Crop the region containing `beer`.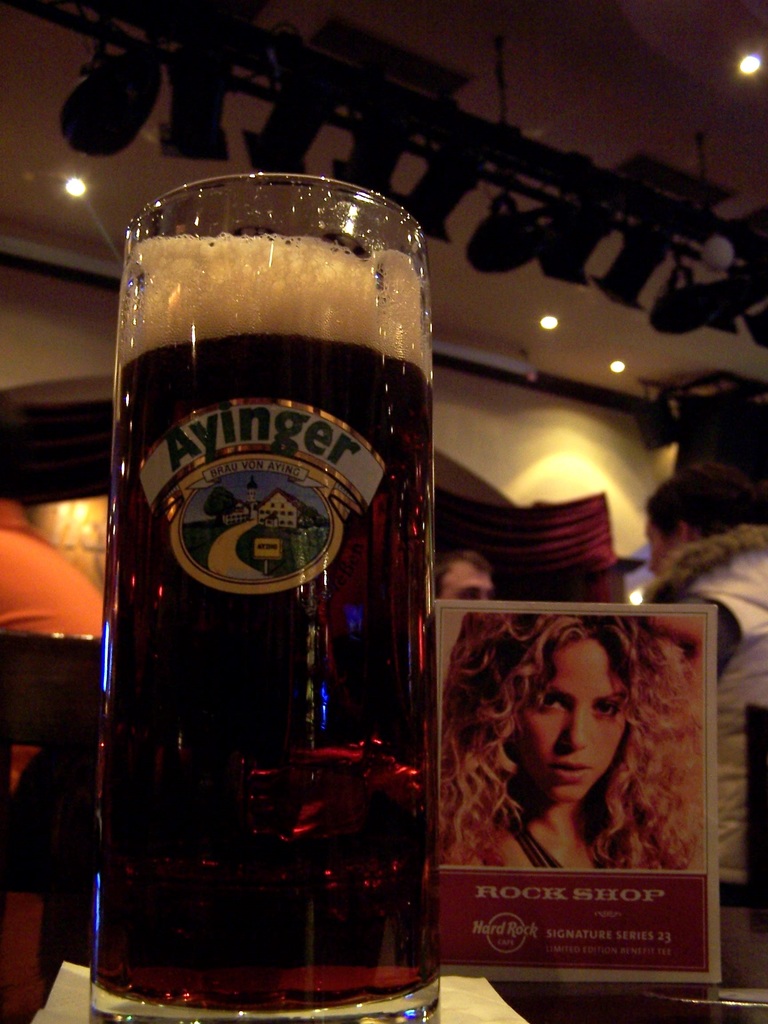
Crop region: [94,223,454,1023].
